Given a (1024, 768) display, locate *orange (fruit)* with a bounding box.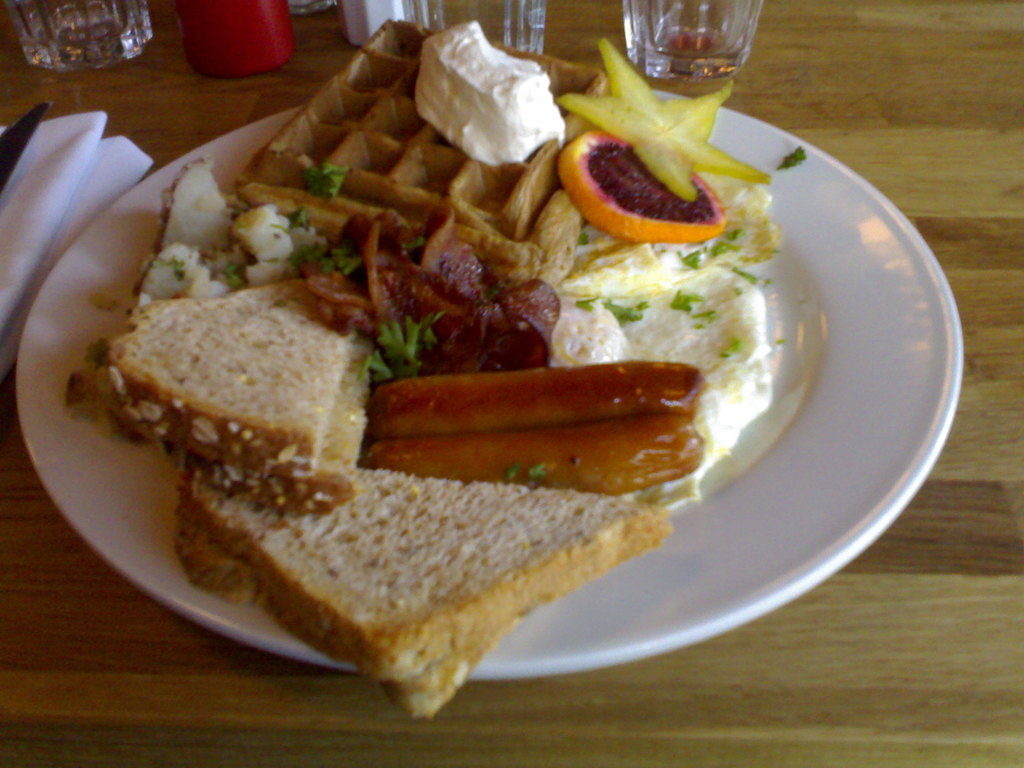
Located: detection(557, 131, 726, 244).
